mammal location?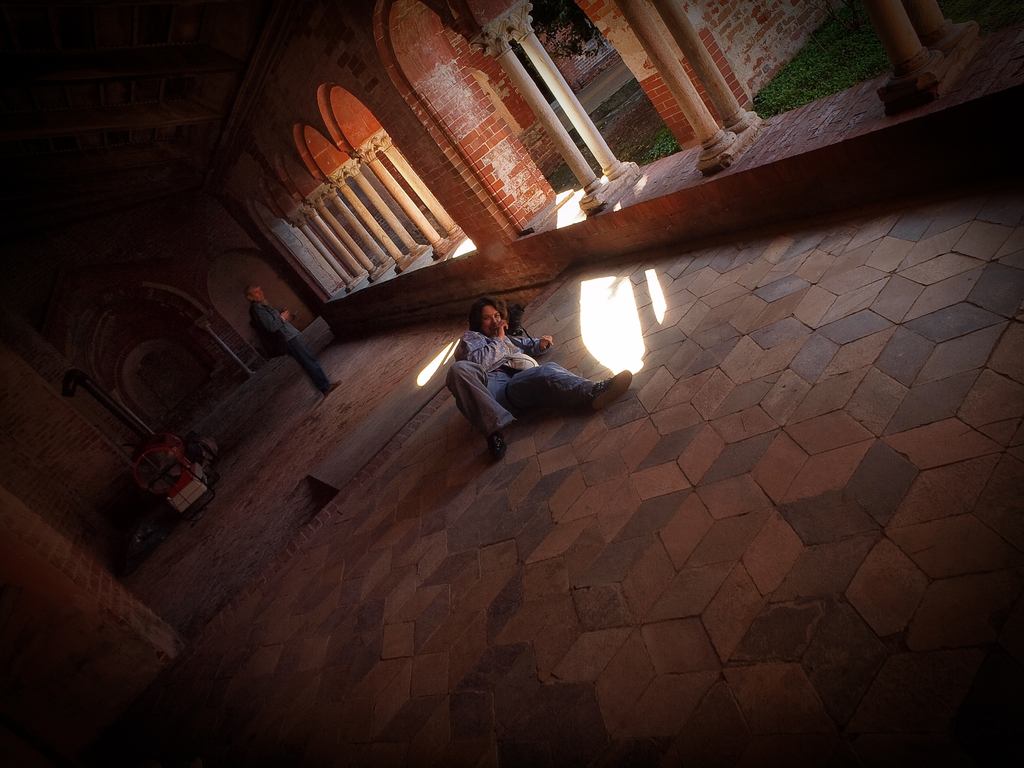
<bbox>248, 287, 341, 396</bbox>
